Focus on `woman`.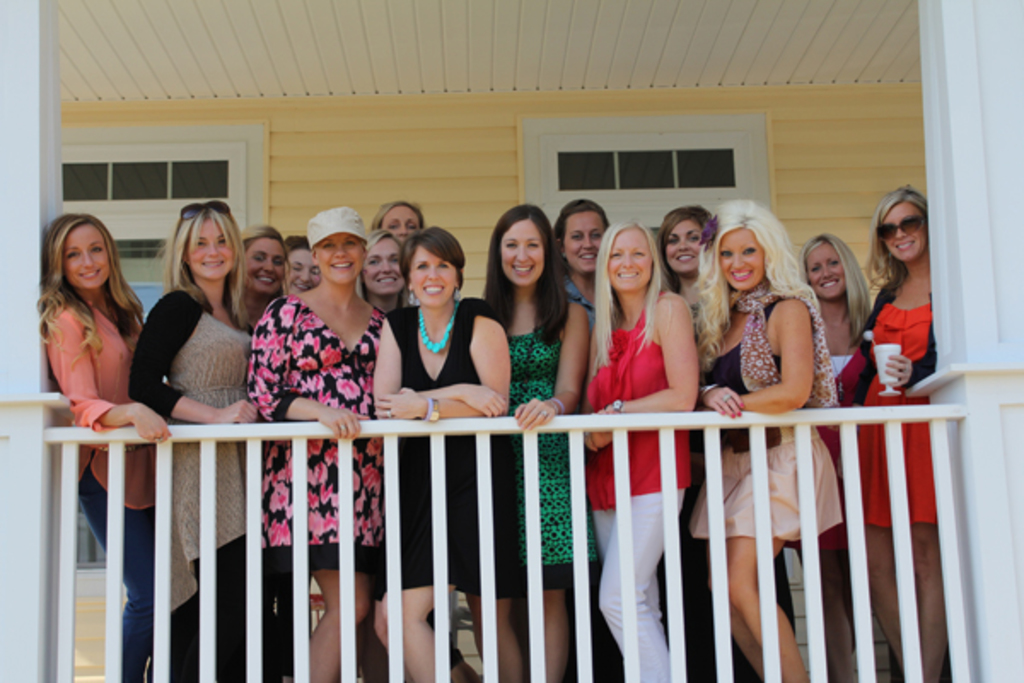
Focused at [38, 210, 174, 681].
